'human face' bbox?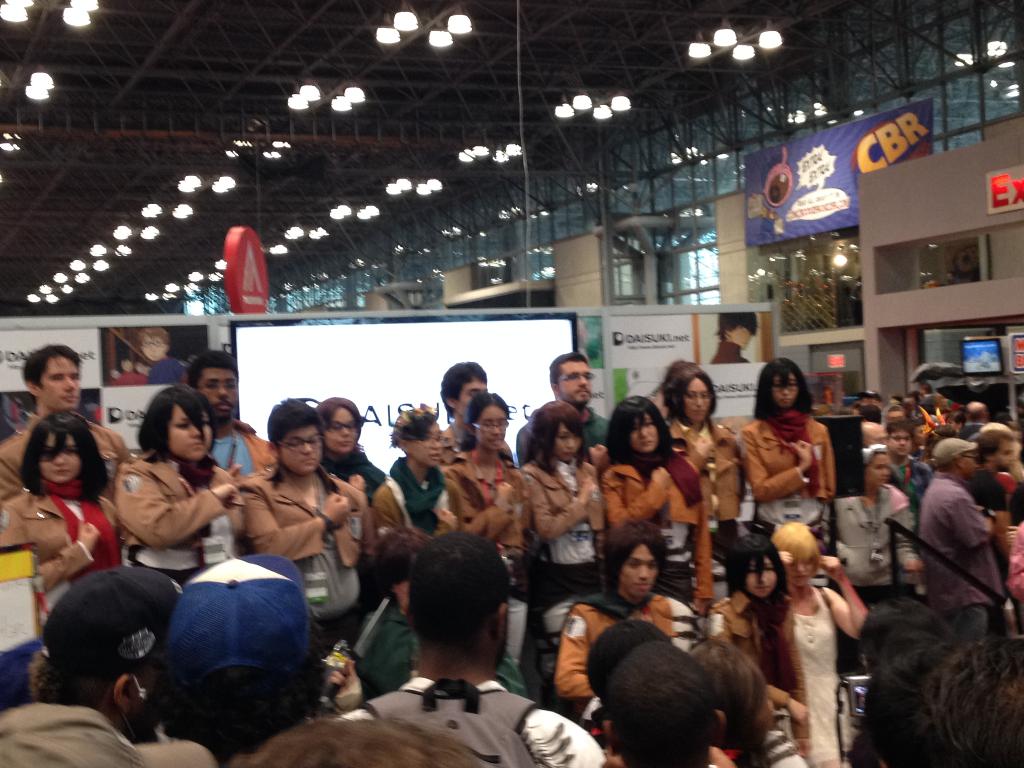
bbox=(995, 442, 1018, 465)
